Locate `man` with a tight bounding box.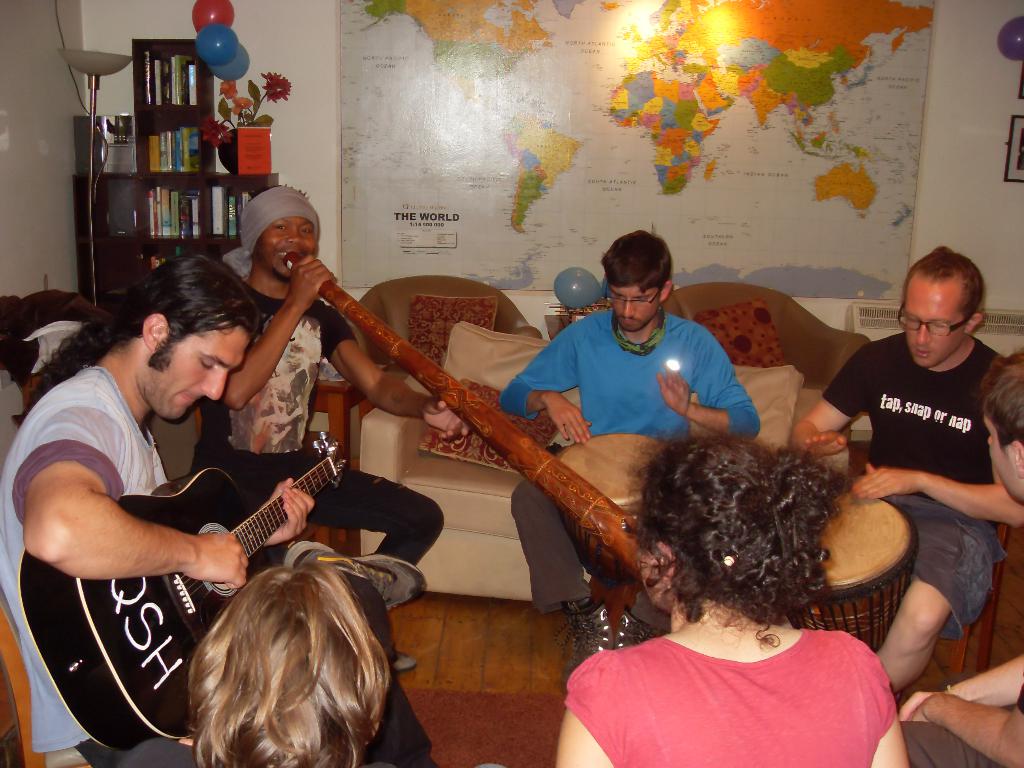
[x1=899, y1=352, x2=1023, y2=767].
